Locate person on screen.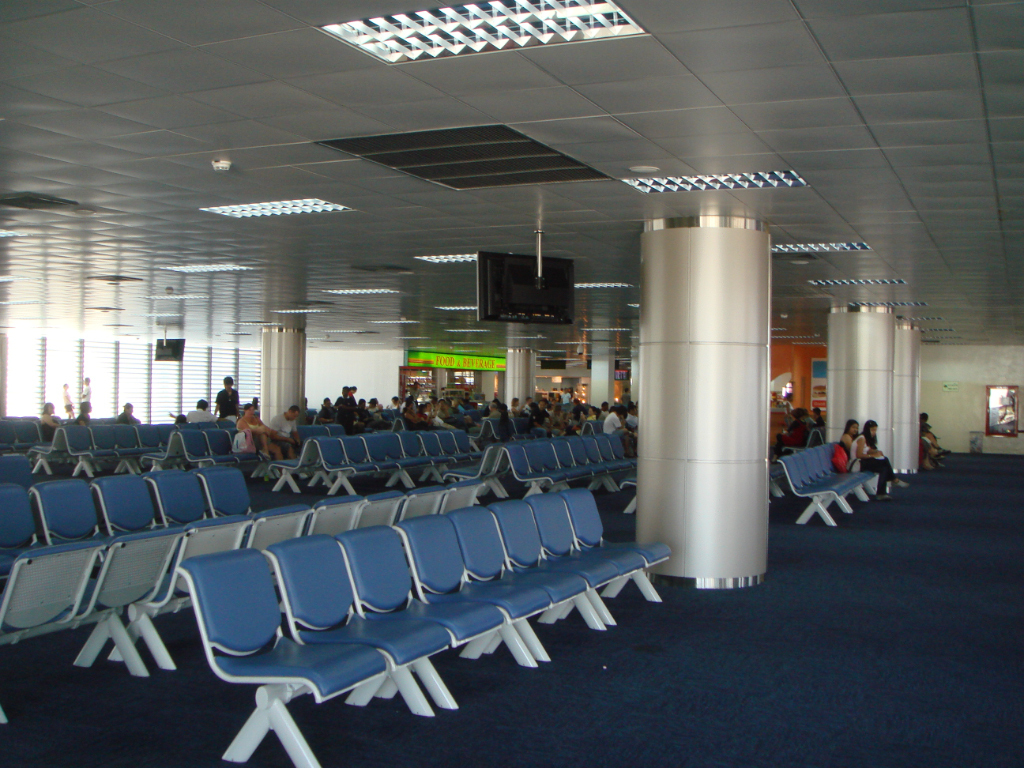
On screen at box(184, 397, 212, 424).
